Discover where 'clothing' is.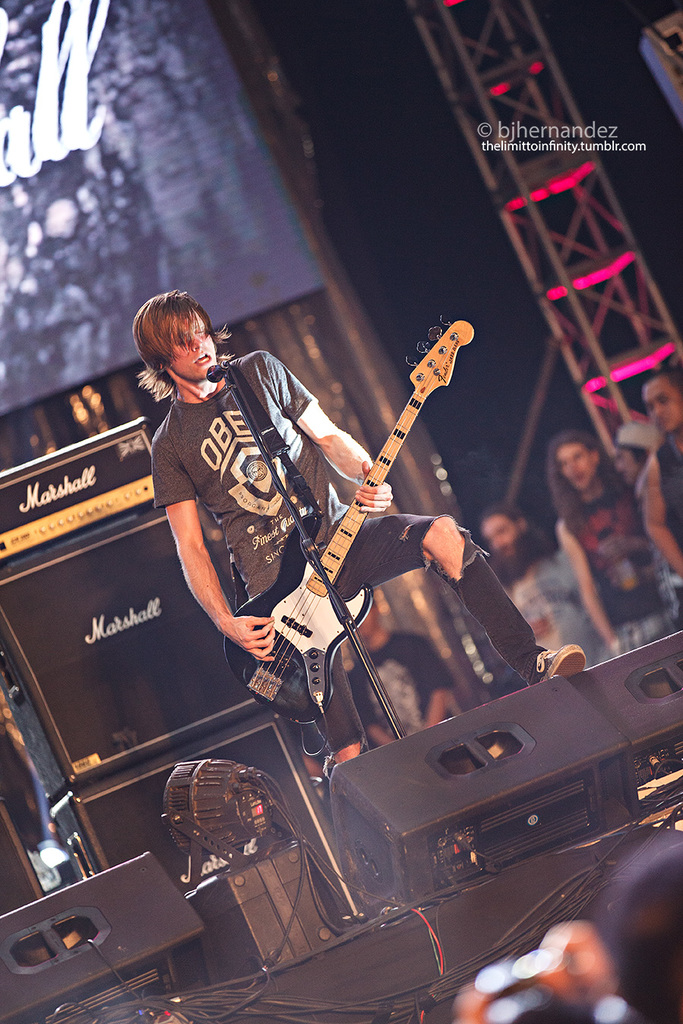
Discovered at locate(567, 485, 672, 652).
